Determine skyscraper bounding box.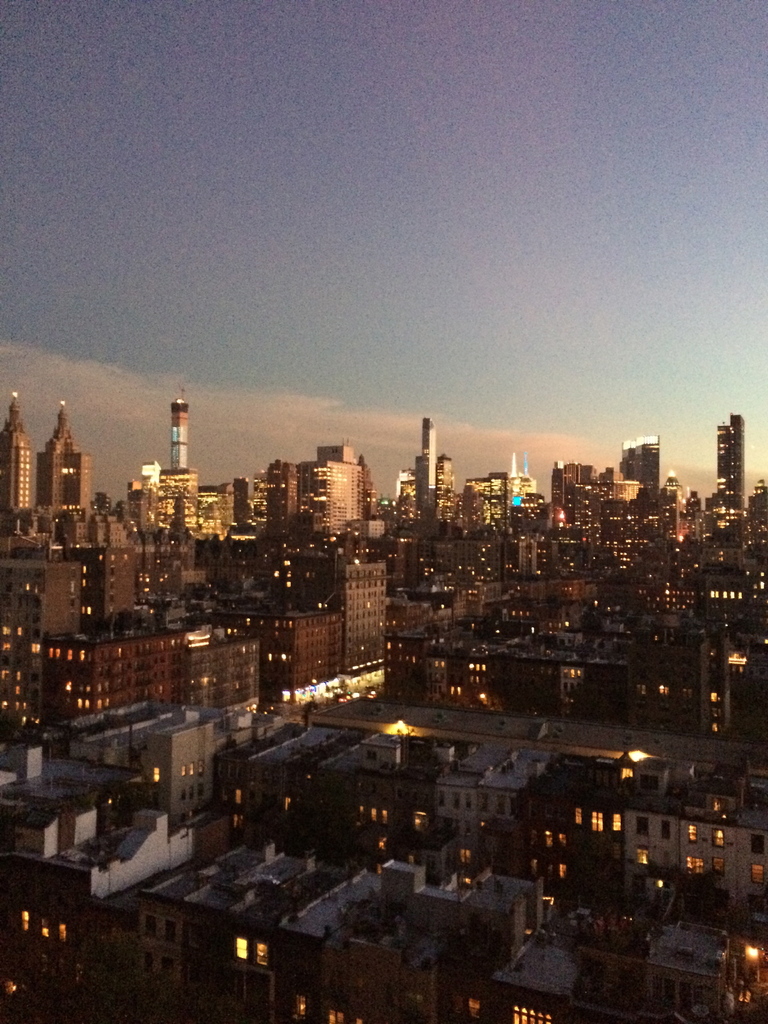
Determined: left=717, top=408, right=749, bottom=513.
